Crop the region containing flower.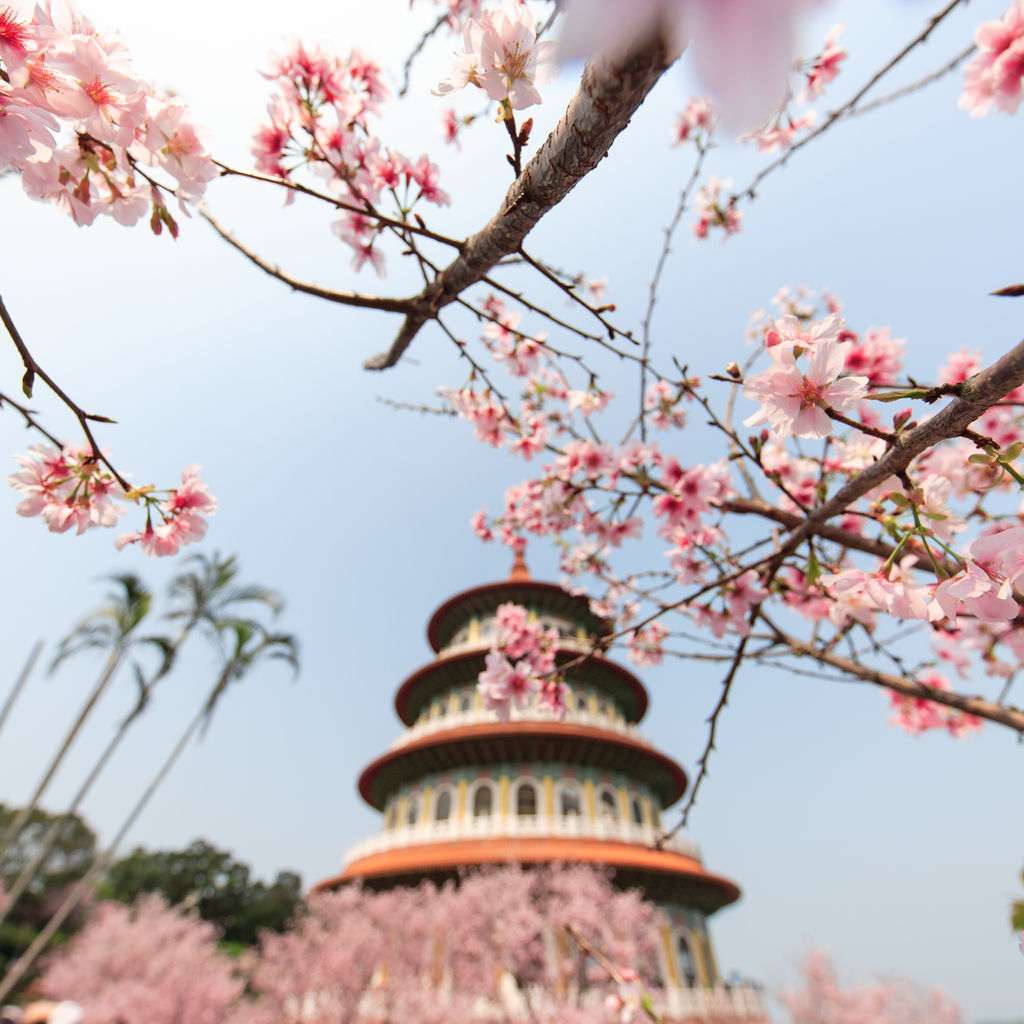
Crop region: rect(0, 11, 214, 184).
